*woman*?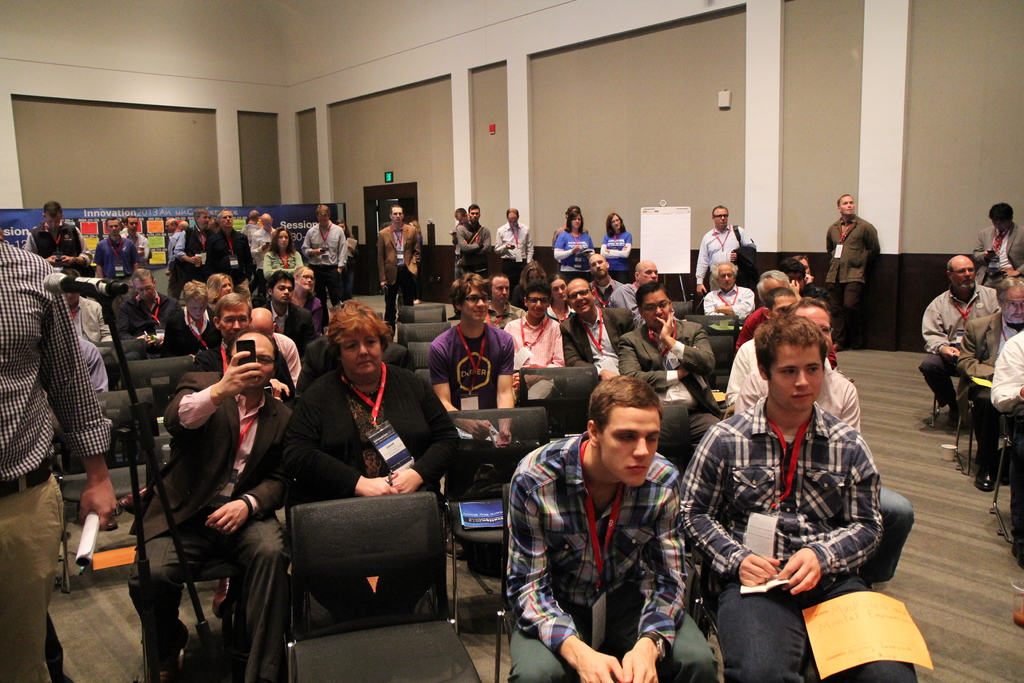
<region>552, 210, 596, 288</region>
